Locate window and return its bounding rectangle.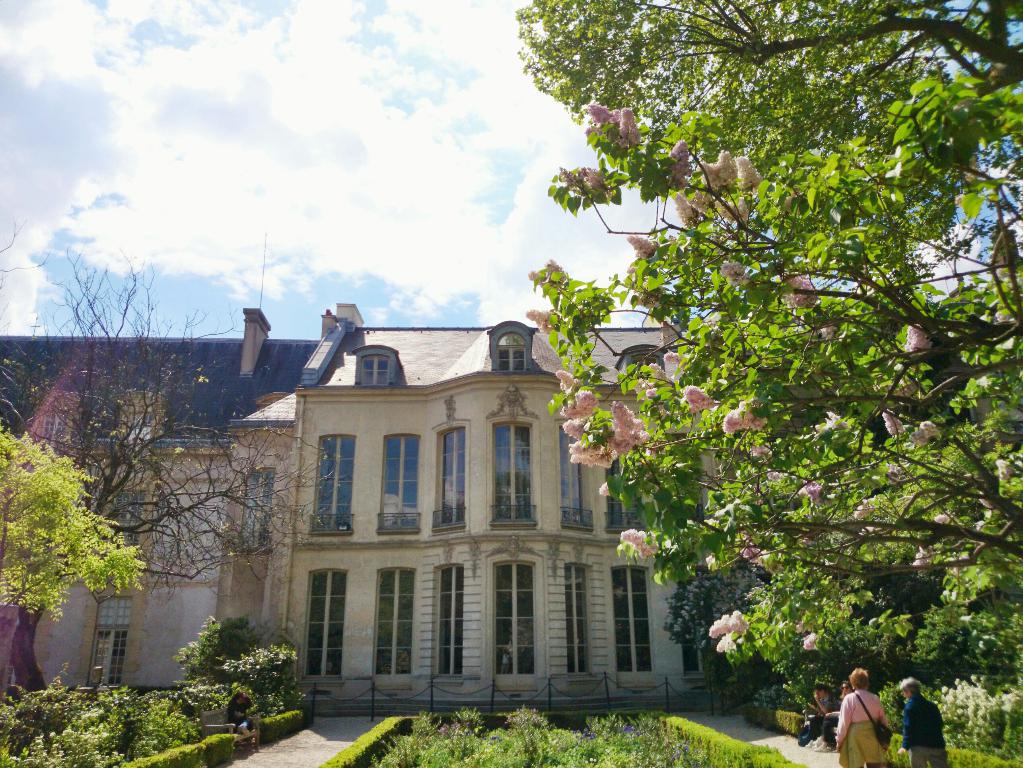
[x1=442, y1=567, x2=465, y2=691].
